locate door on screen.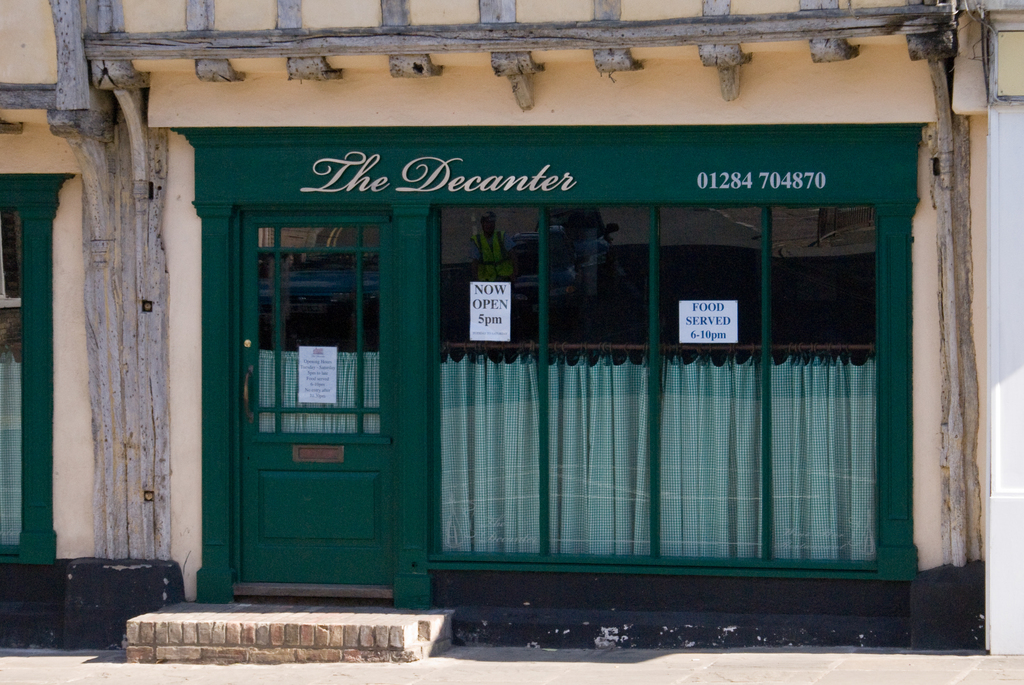
On screen at x1=235 y1=208 x2=394 y2=587.
